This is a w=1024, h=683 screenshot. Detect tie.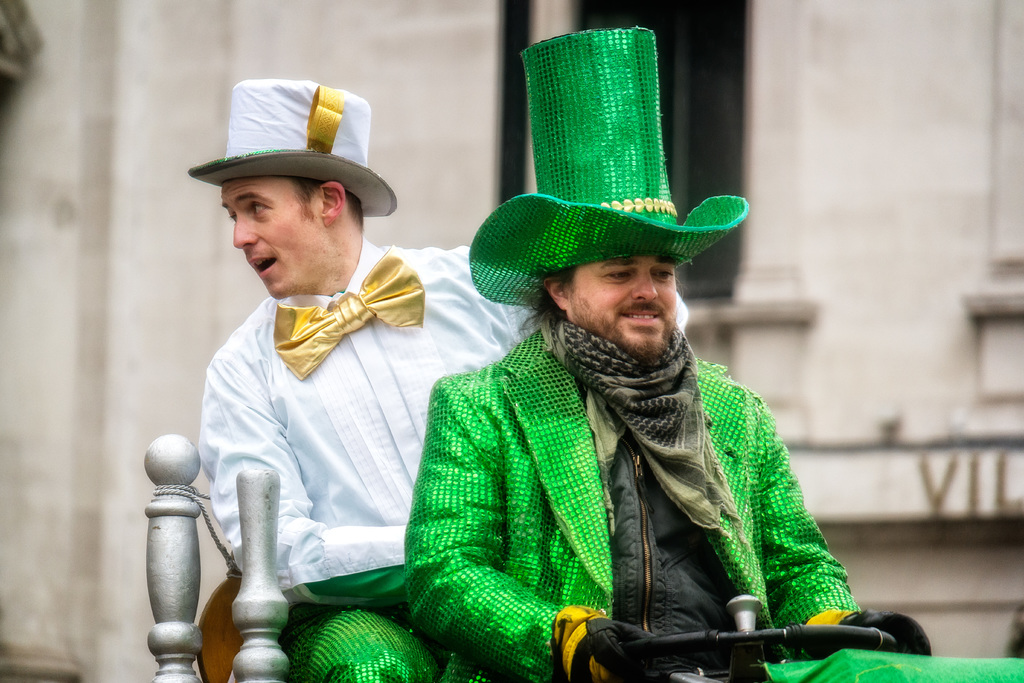
(273, 242, 424, 383).
